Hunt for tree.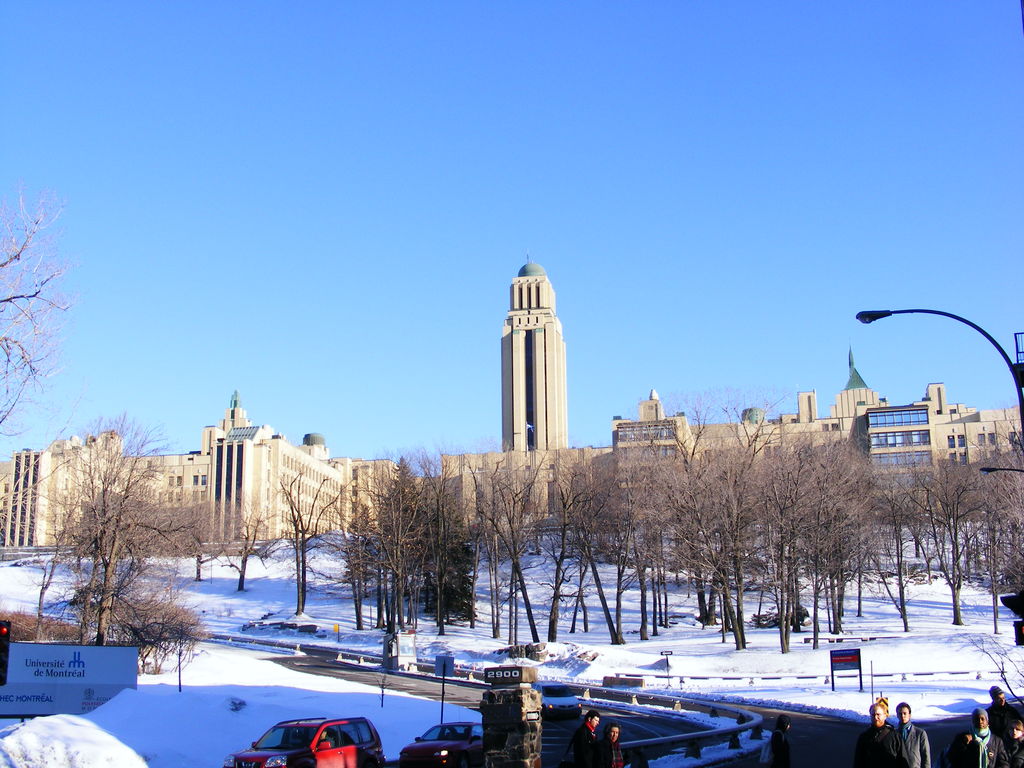
Hunted down at bbox(986, 450, 1023, 611).
